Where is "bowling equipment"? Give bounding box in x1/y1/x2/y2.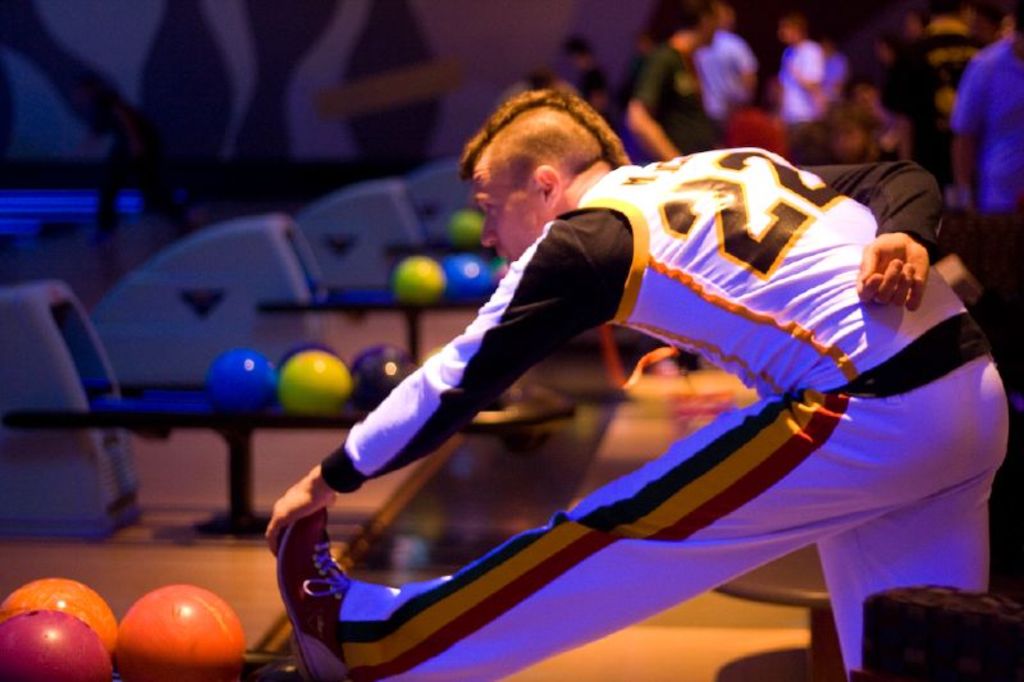
88/209/483/377.
